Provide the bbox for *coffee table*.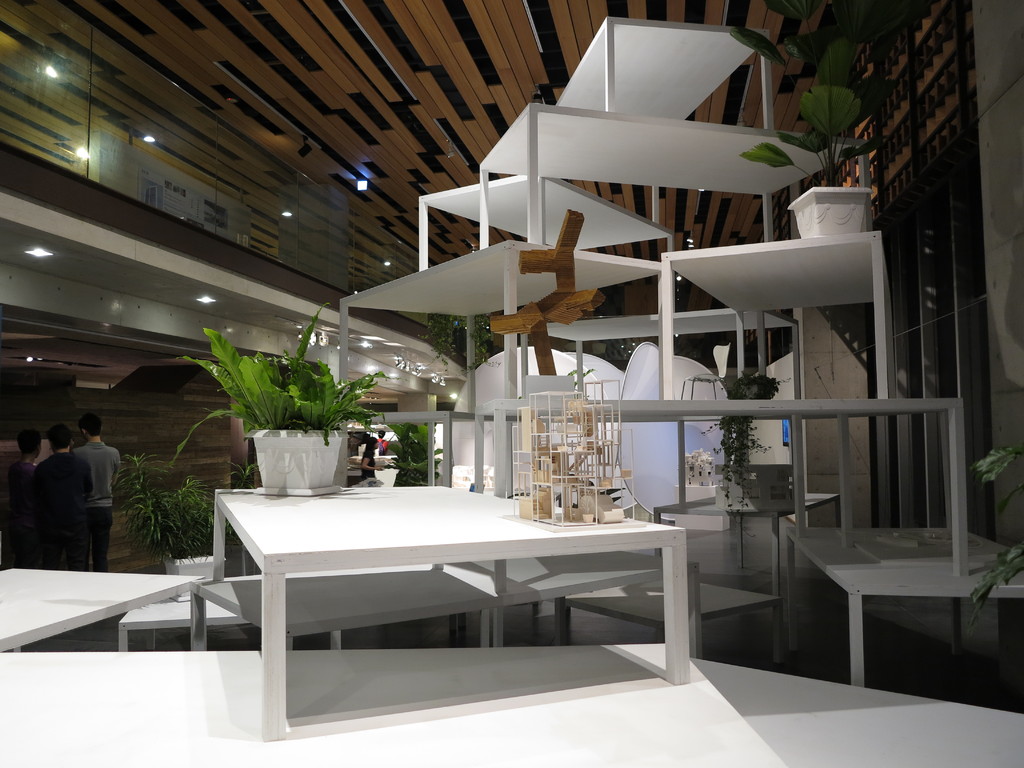
x1=483 y1=401 x2=966 y2=578.
